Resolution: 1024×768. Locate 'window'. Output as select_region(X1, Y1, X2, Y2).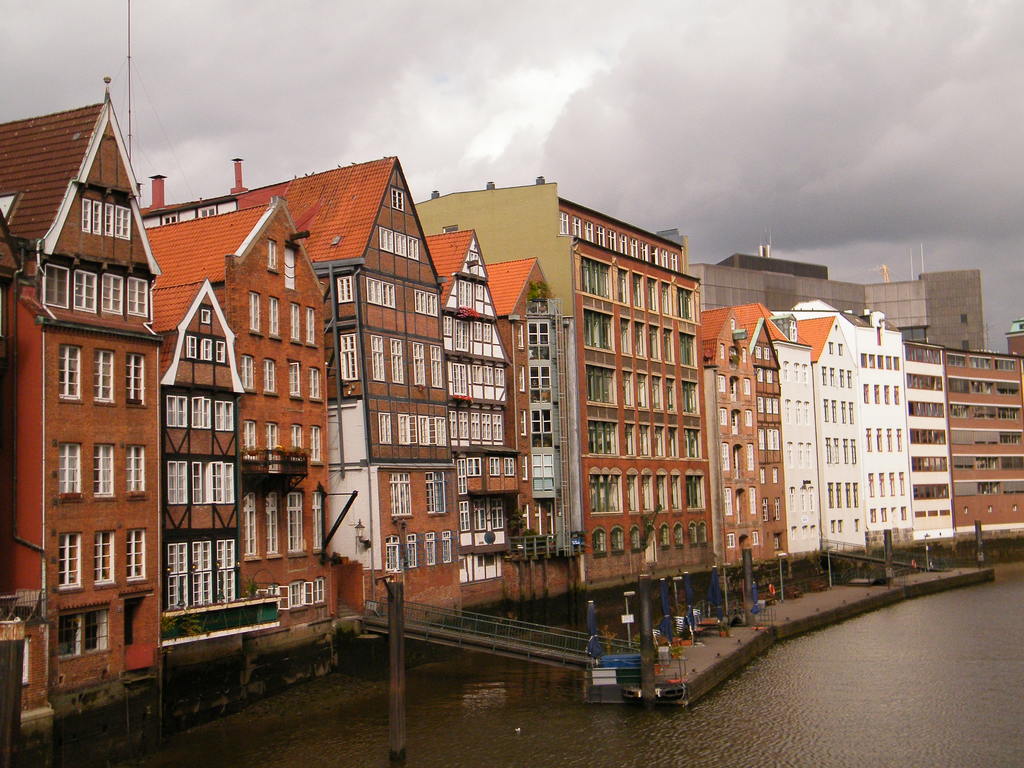
select_region(289, 426, 303, 472).
